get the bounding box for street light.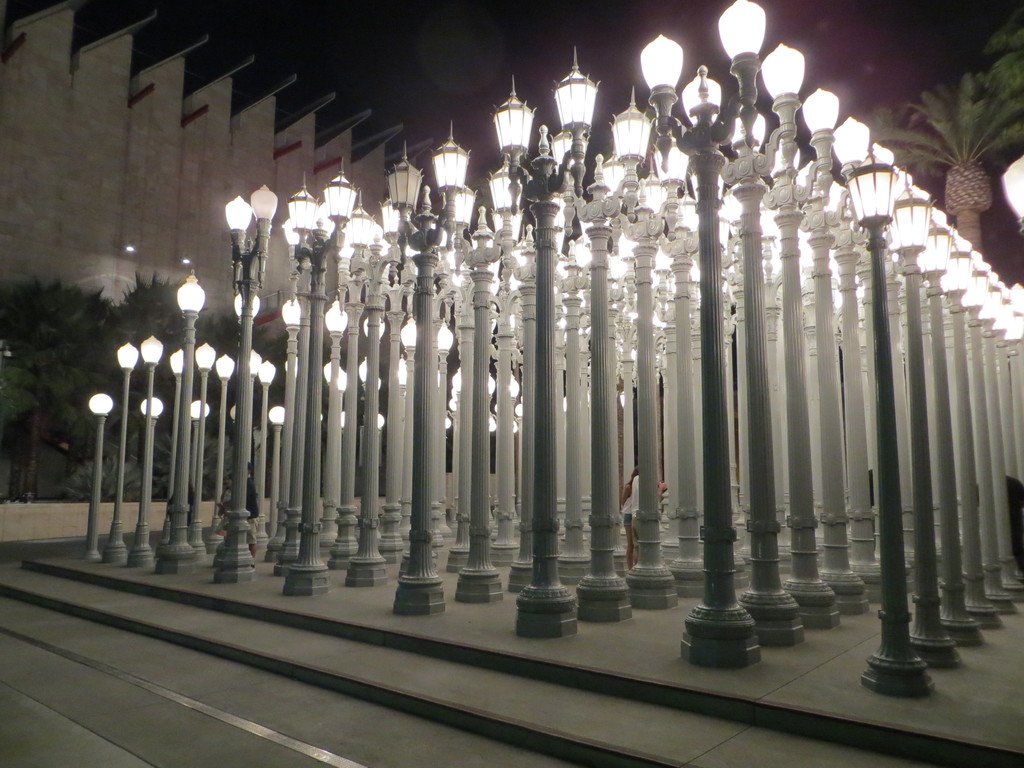
left=168, top=344, right=191, bottom=504.
